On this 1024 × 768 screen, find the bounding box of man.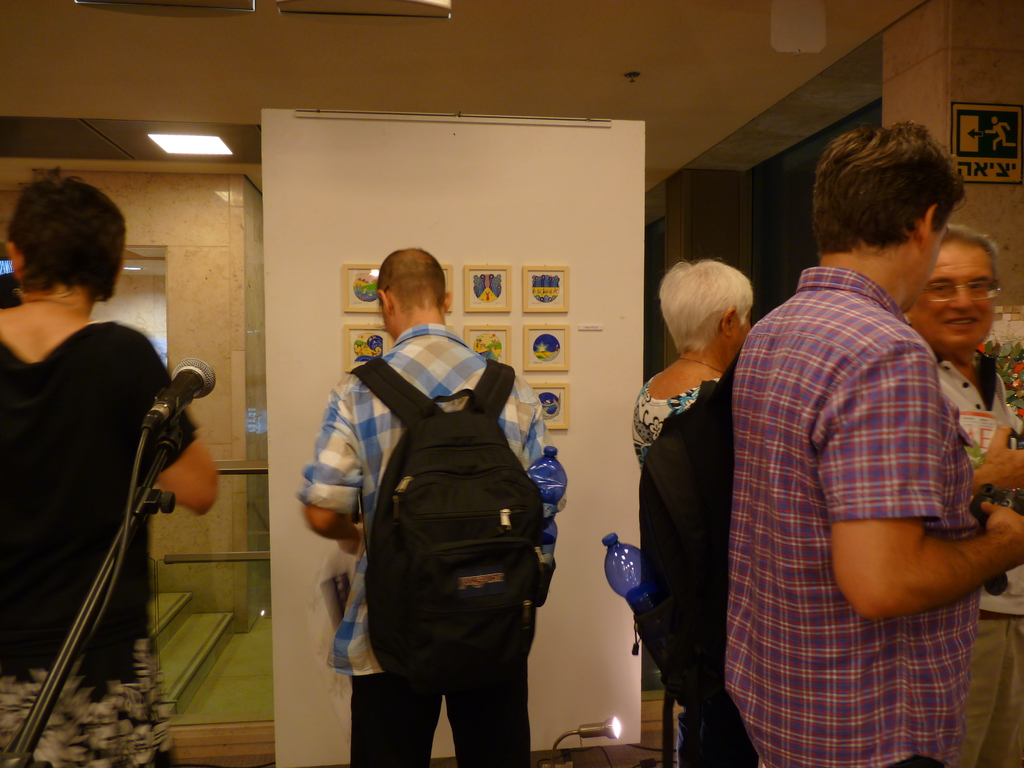
Bounding box: (299,248,567,767).
